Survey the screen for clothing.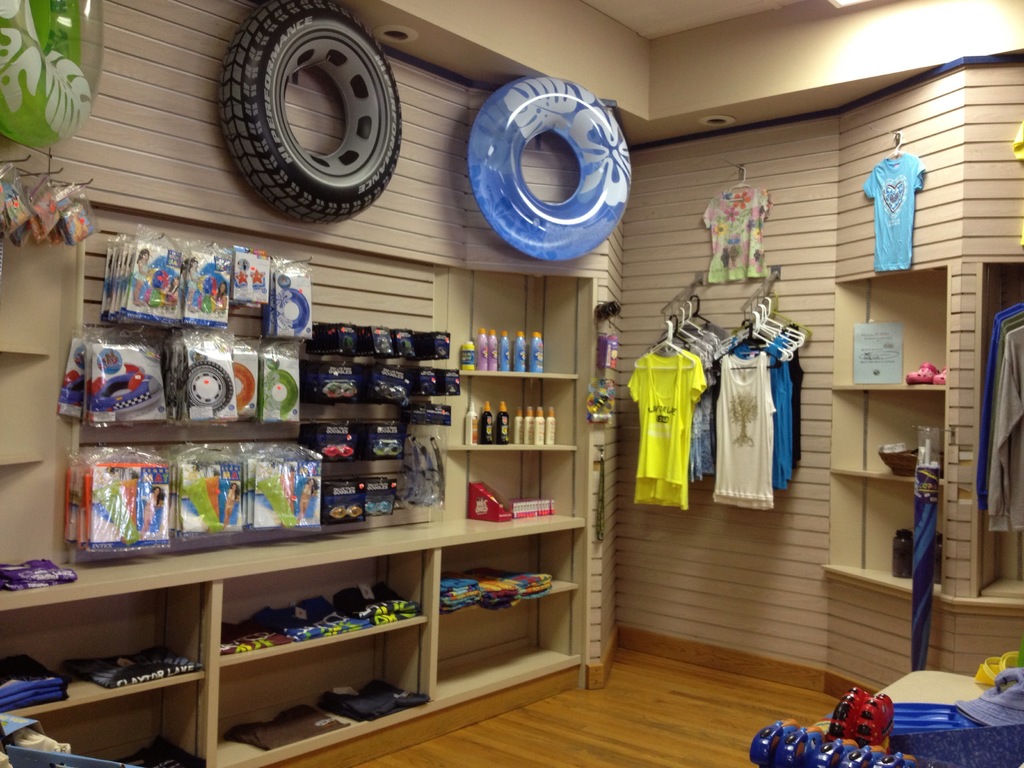
Survey found: (x1=0, y1=559, x2=72, y2=597).
